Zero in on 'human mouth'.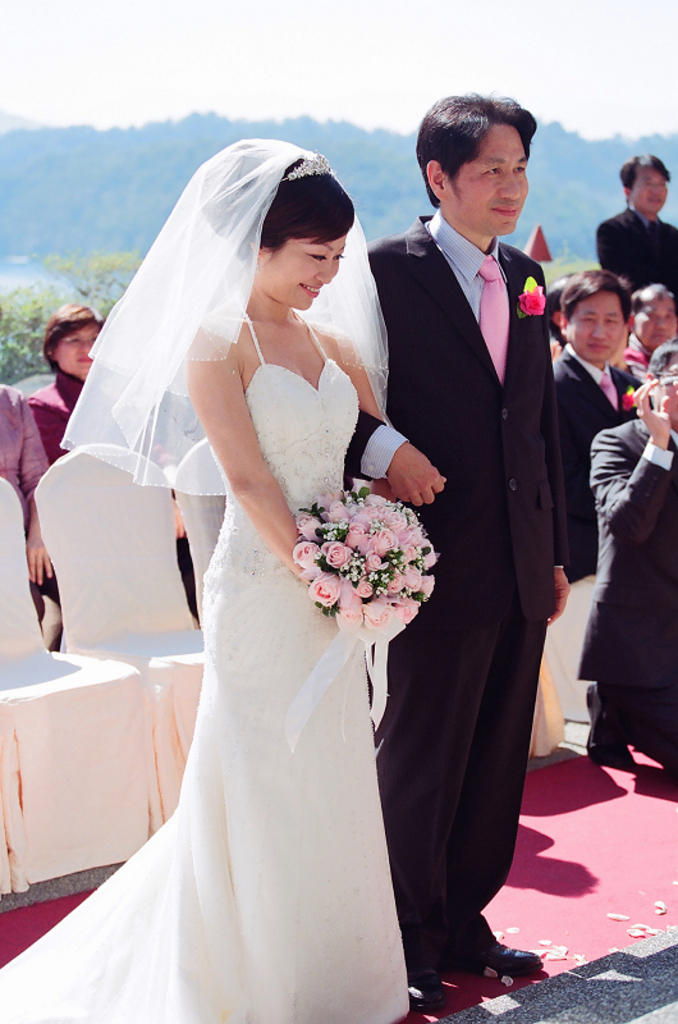
Zeroed in: 493 201 521 225.
